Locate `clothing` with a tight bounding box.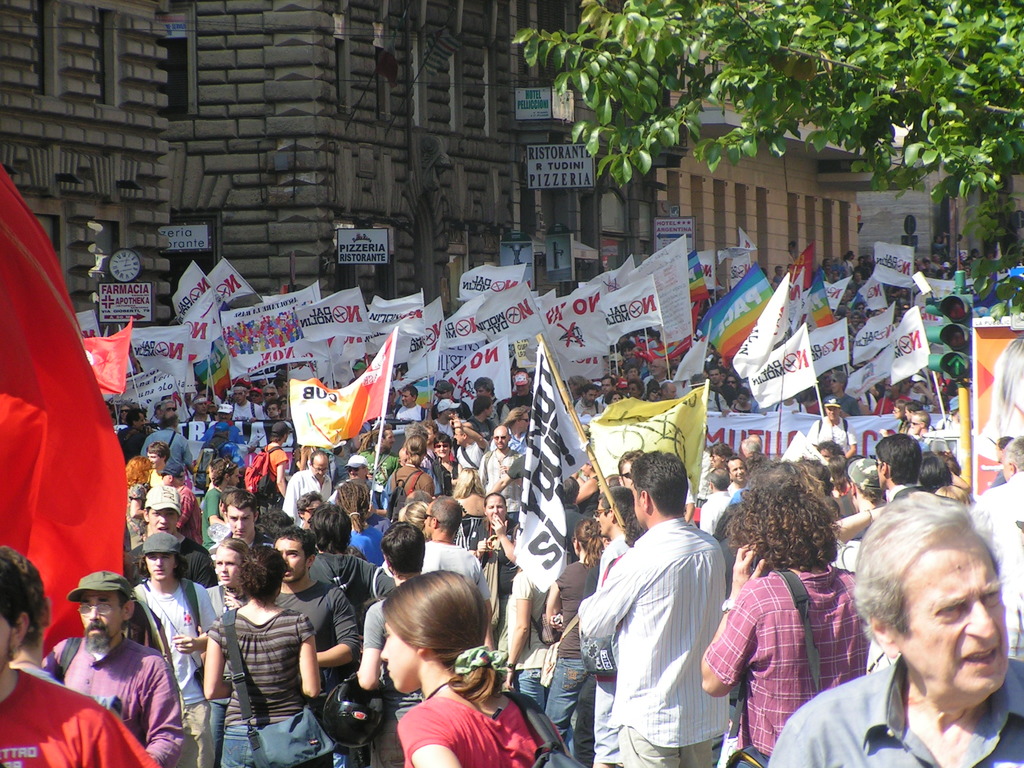
(x1=805, y1=412, x2=857, y2=456).
